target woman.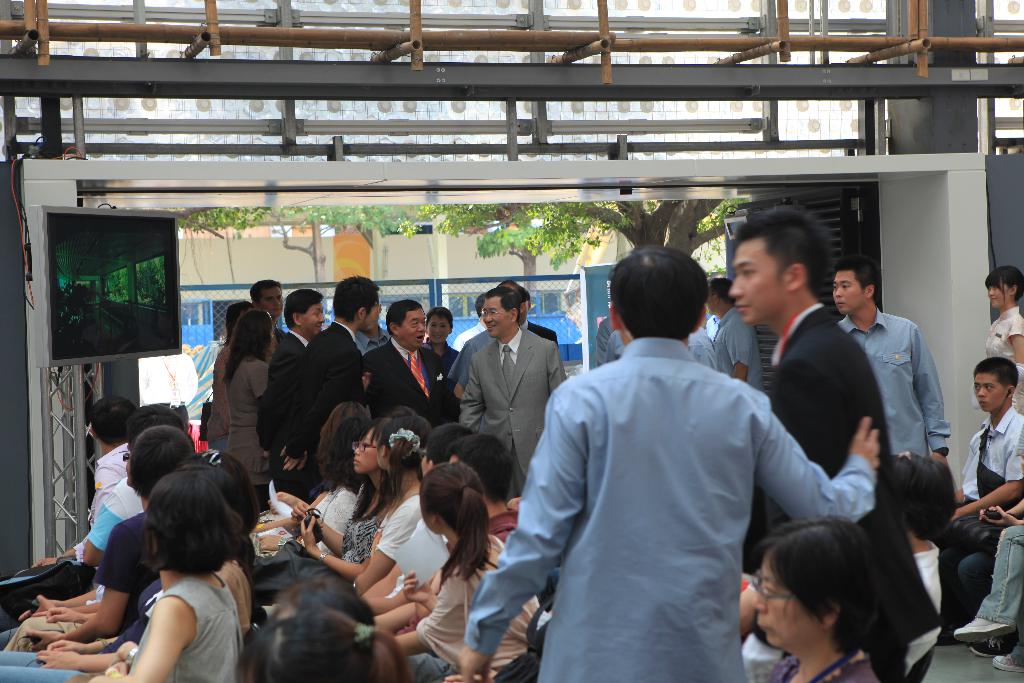
Target region: x1=355 y1=409 x2=448 y2=599.
